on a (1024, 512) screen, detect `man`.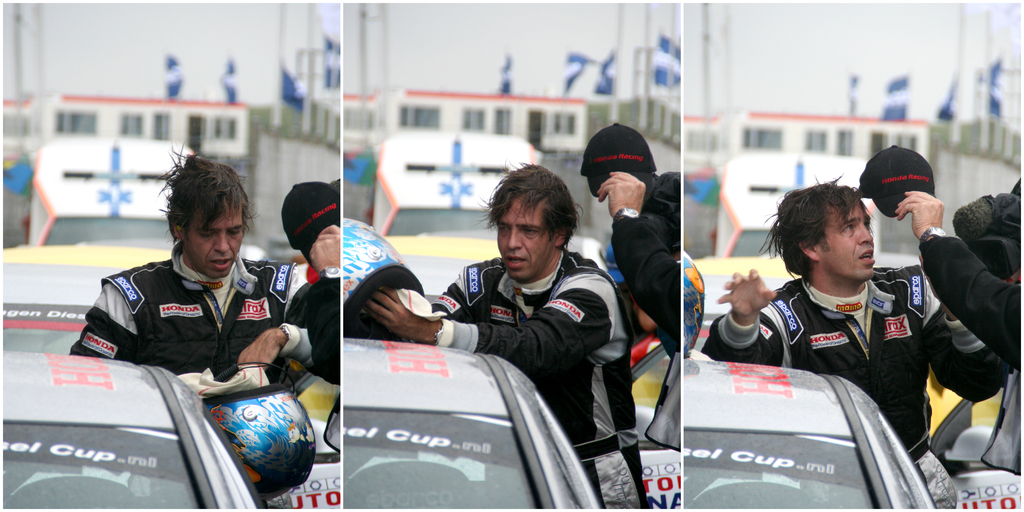
pyautogui.locateOnScreen(890, 188, 1020, 370).
